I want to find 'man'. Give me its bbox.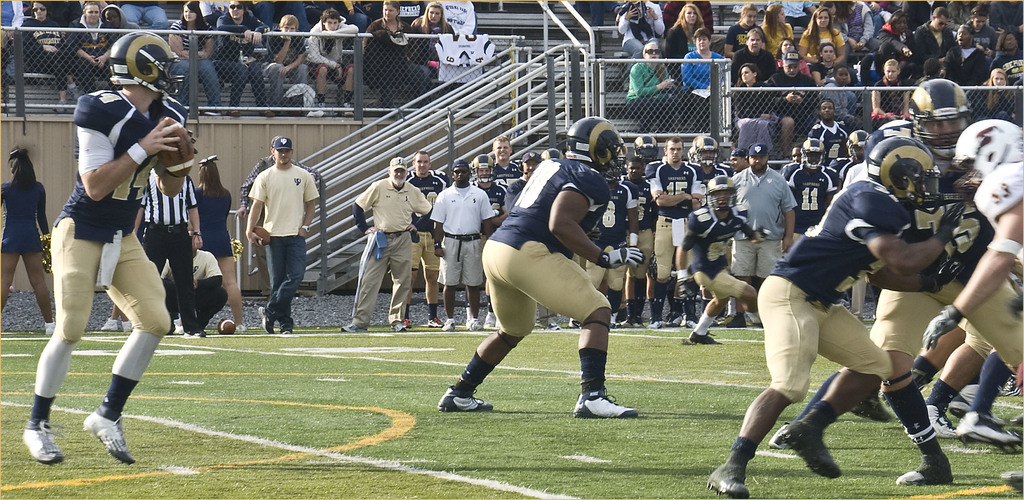
134, 165, 201, 336.
